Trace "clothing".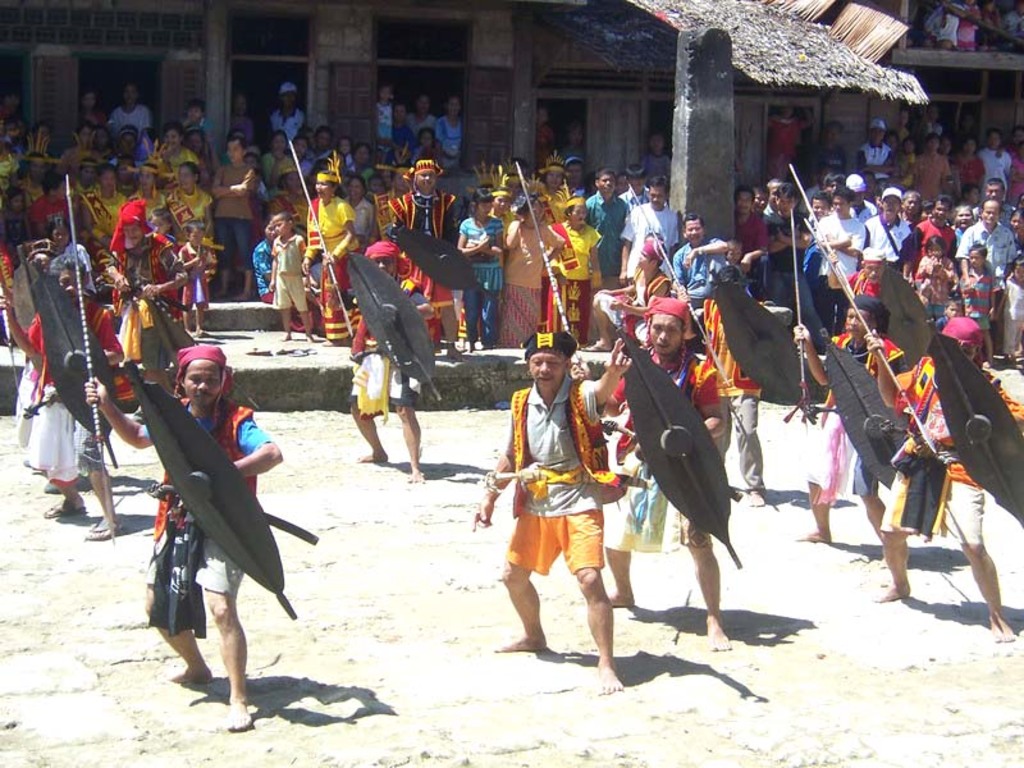
Traced to l=946, t=251, r=1001, b=338.
